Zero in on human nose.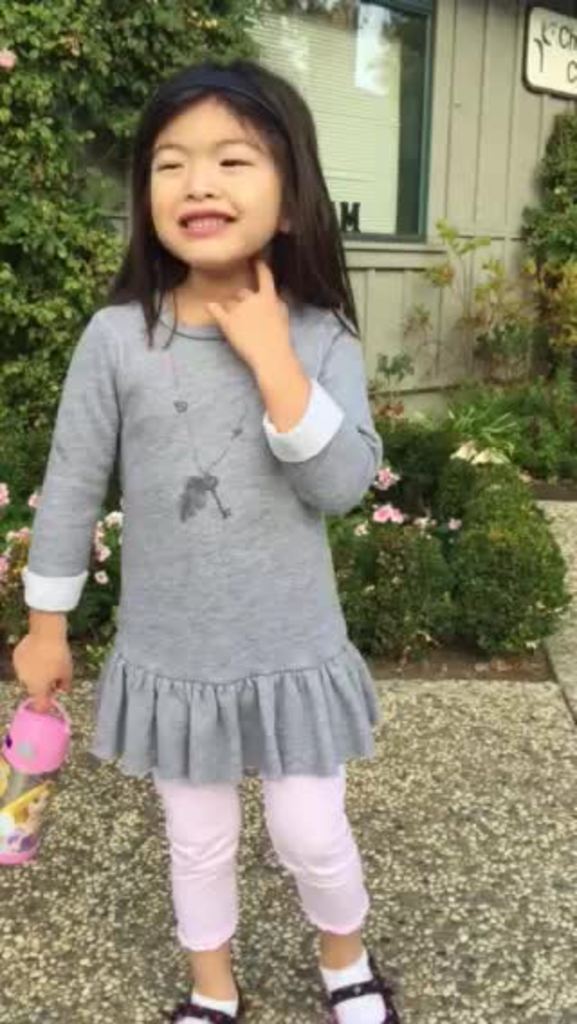
Zeroed in: pyautogui.locateOnScreen(180, 162, 222, 202).
